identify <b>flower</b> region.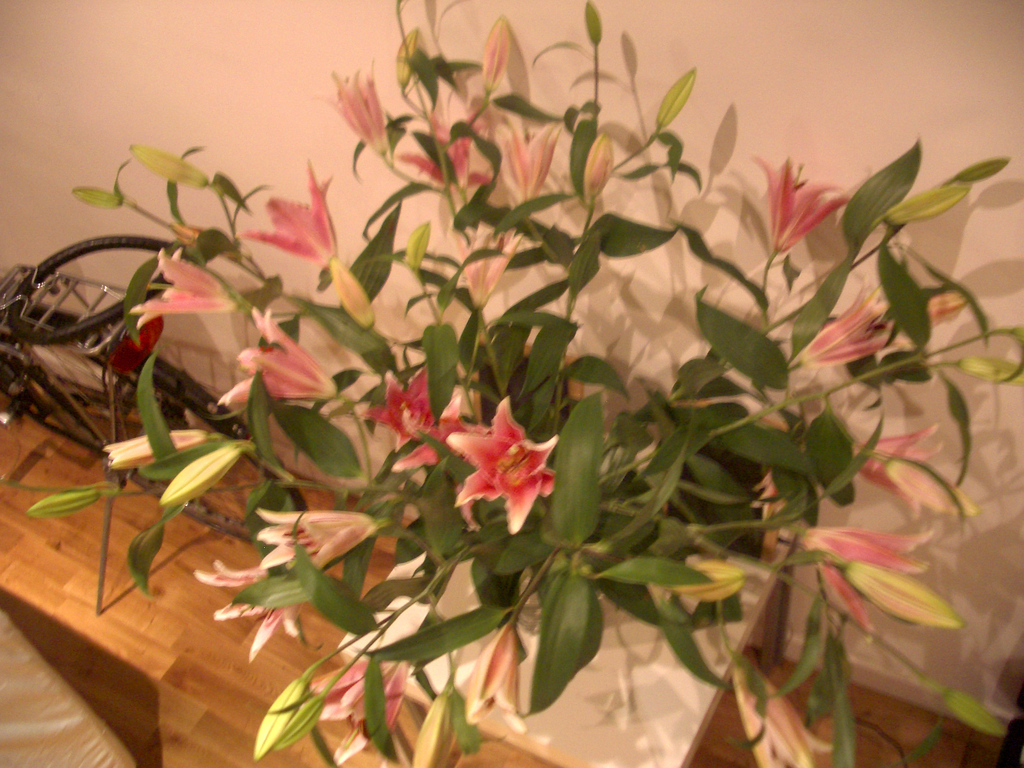
Region: bbox=[438, 397, 560, 532].
